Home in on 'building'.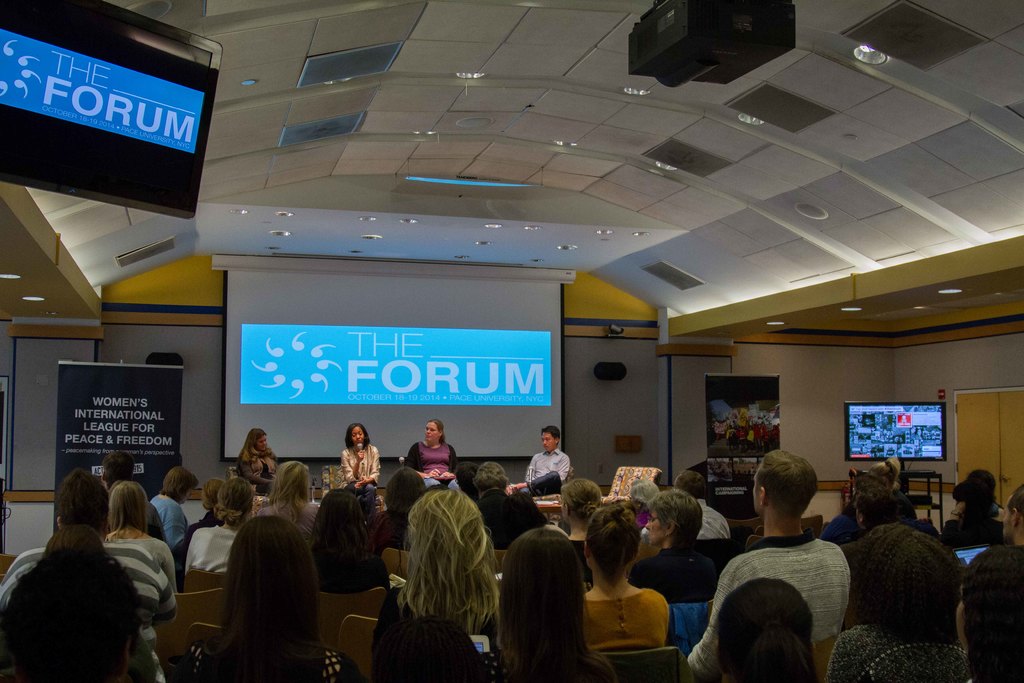
Homed in at <box>0,0,1023,682</box>.
